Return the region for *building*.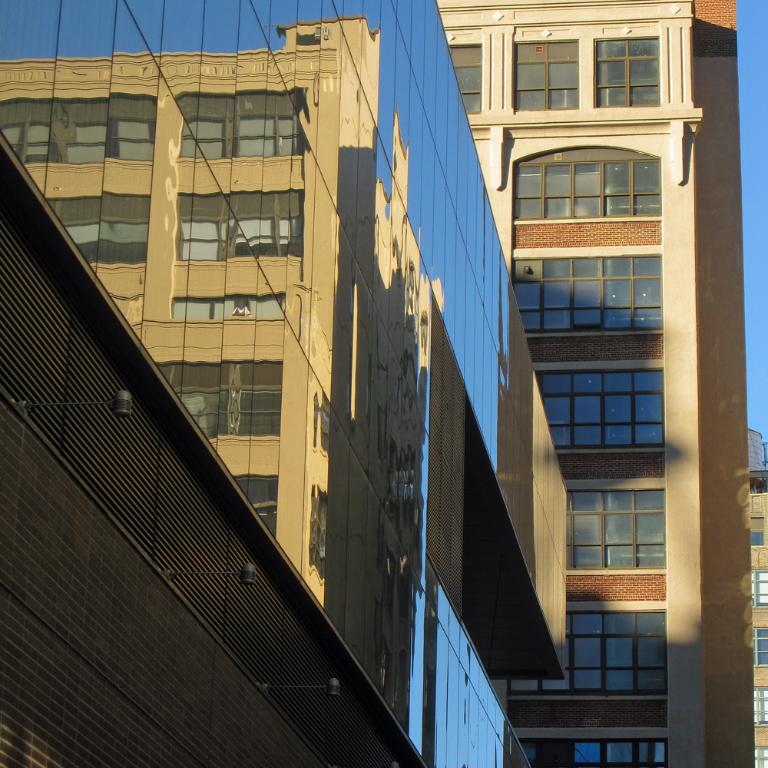
<box>740,441,767,767</box>.
